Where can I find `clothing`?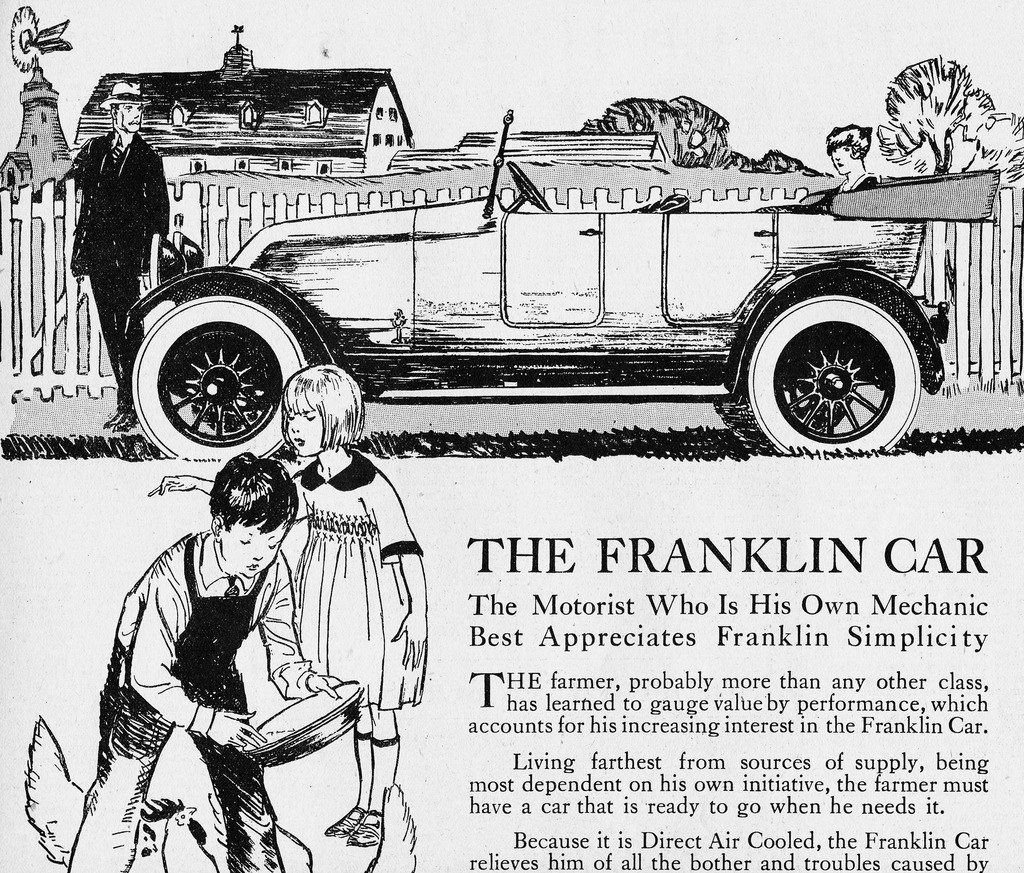
You can find it at x1=60, y1=129, x2=168, y2=417.
